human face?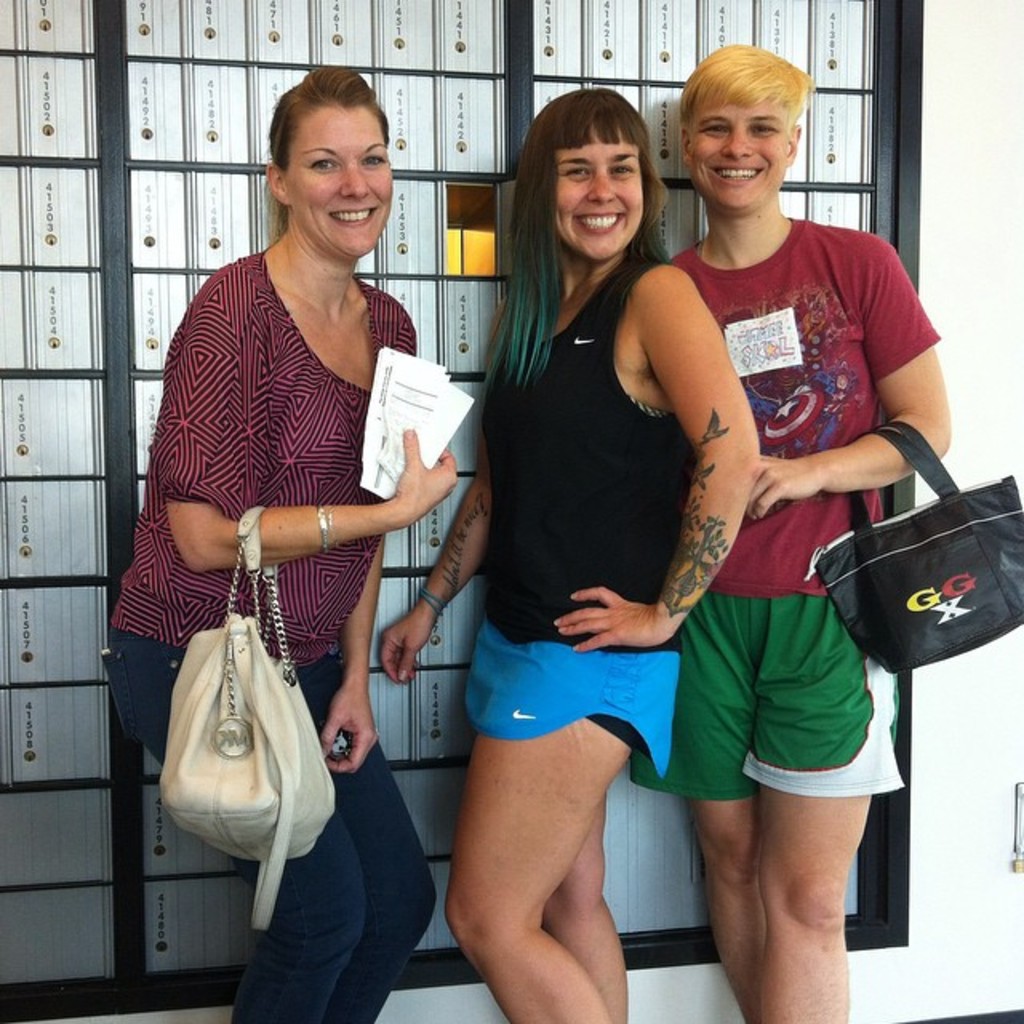
555, 126, 638, 259
